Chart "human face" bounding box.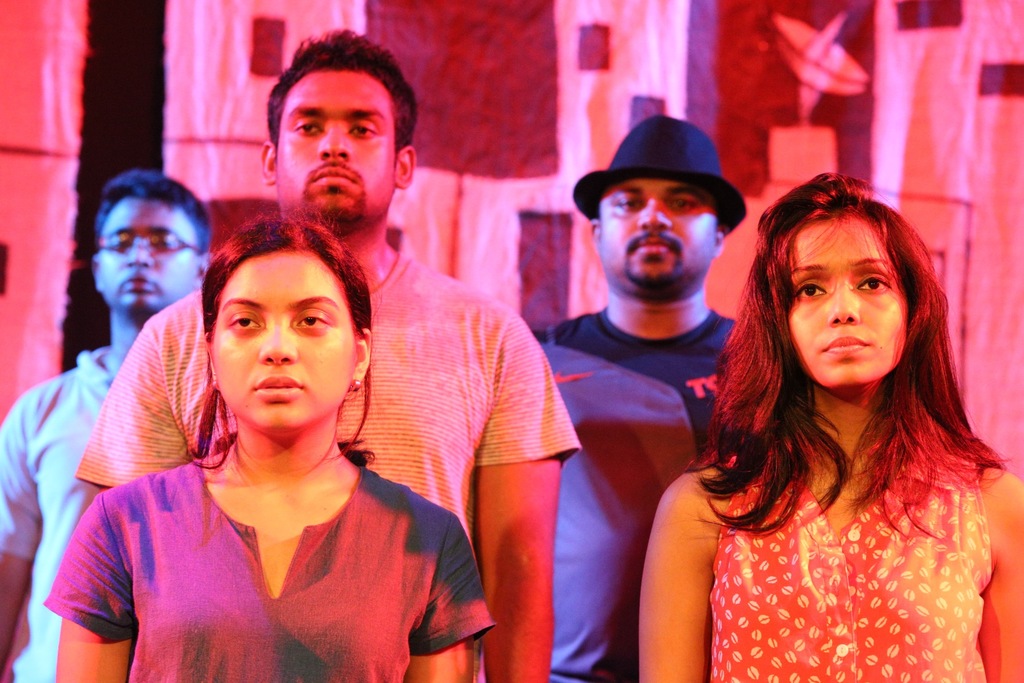
Charted: {"x1": 212, "y1": 254, "x2": 356, "y2": 434}.
